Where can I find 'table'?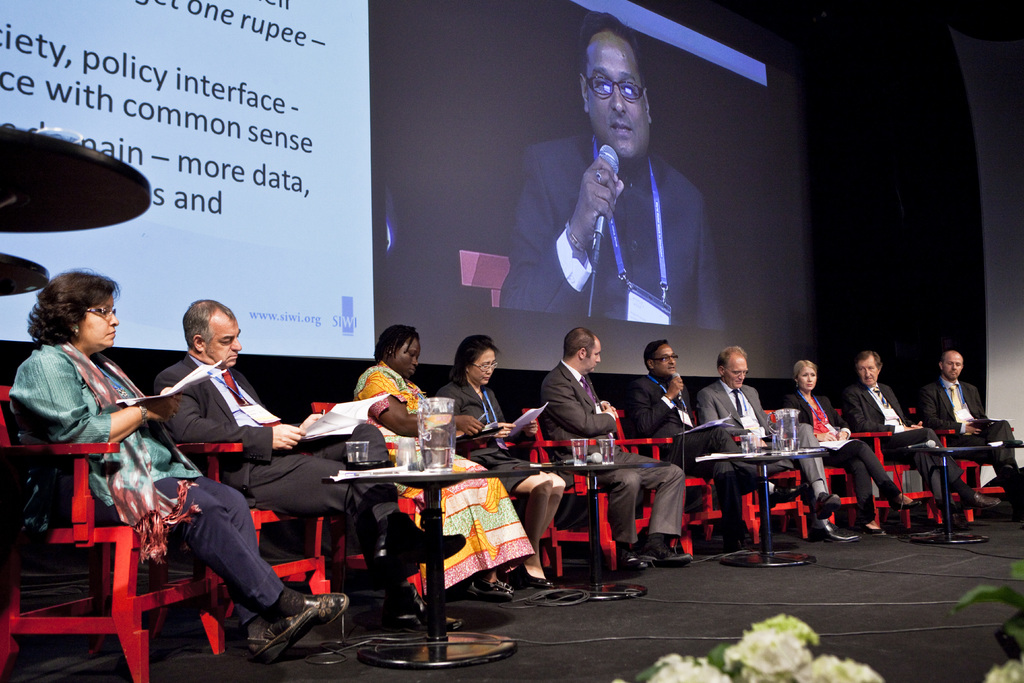
You can find it at pyautogui.locateOnScreen(514, 451, 670, 601).
